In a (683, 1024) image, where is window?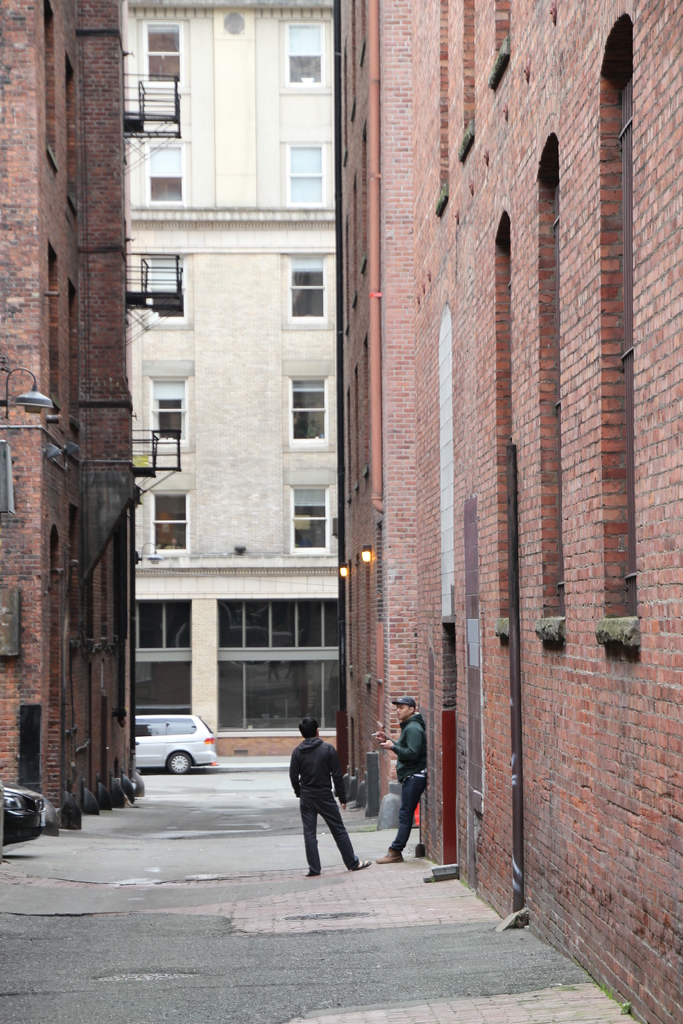
region(283, 250, 325, 314).
